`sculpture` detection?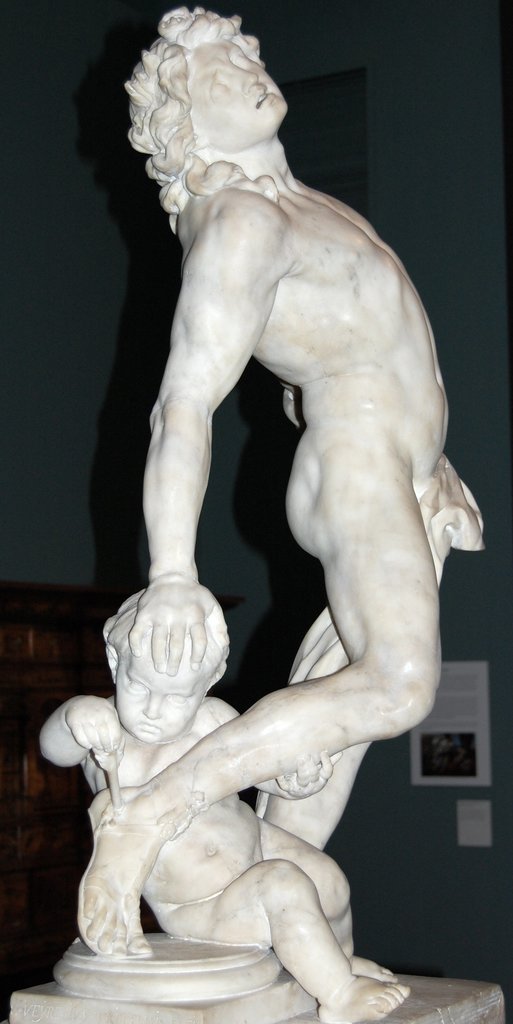
{"left": 6, "top": 3, "right": 496, "bottom": 1023}
